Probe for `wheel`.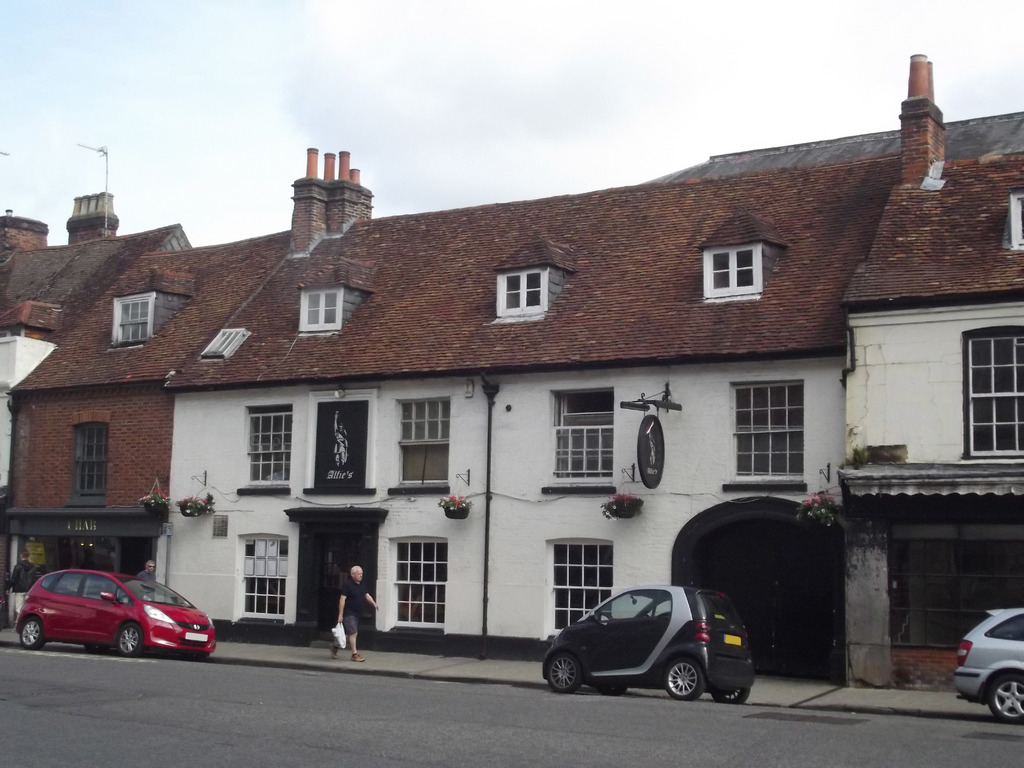
Probe result: select_region(712, 686, 744, 701).
